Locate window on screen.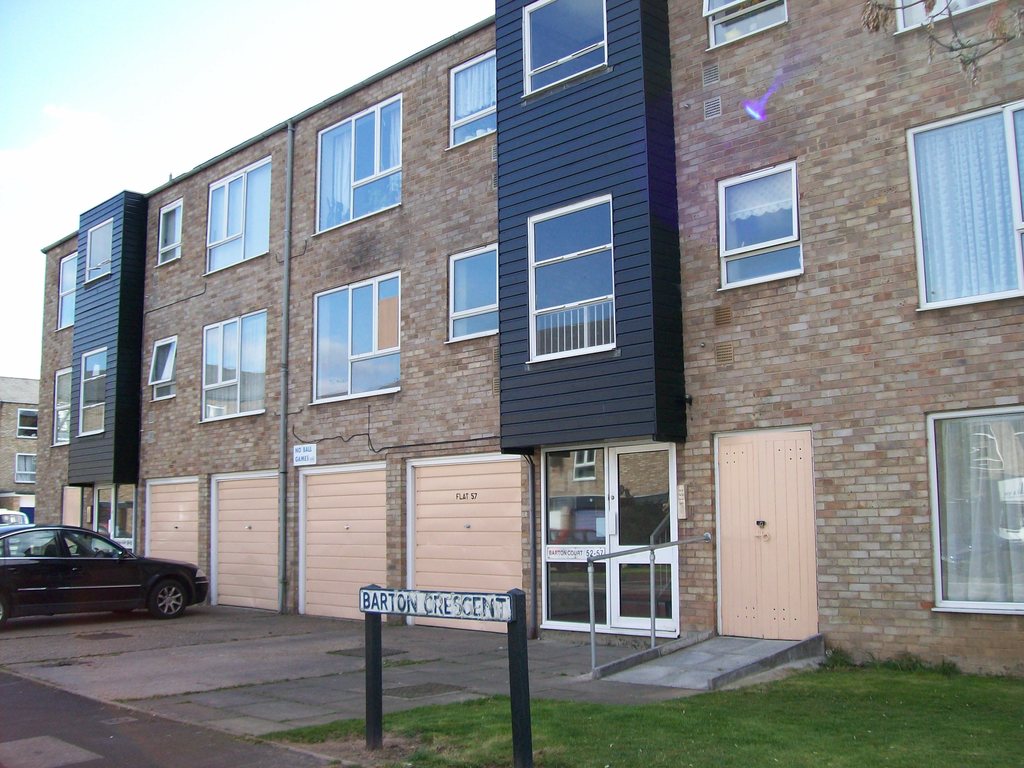
On screen at <bbox>705, 0, 790, 52</bbox>.
